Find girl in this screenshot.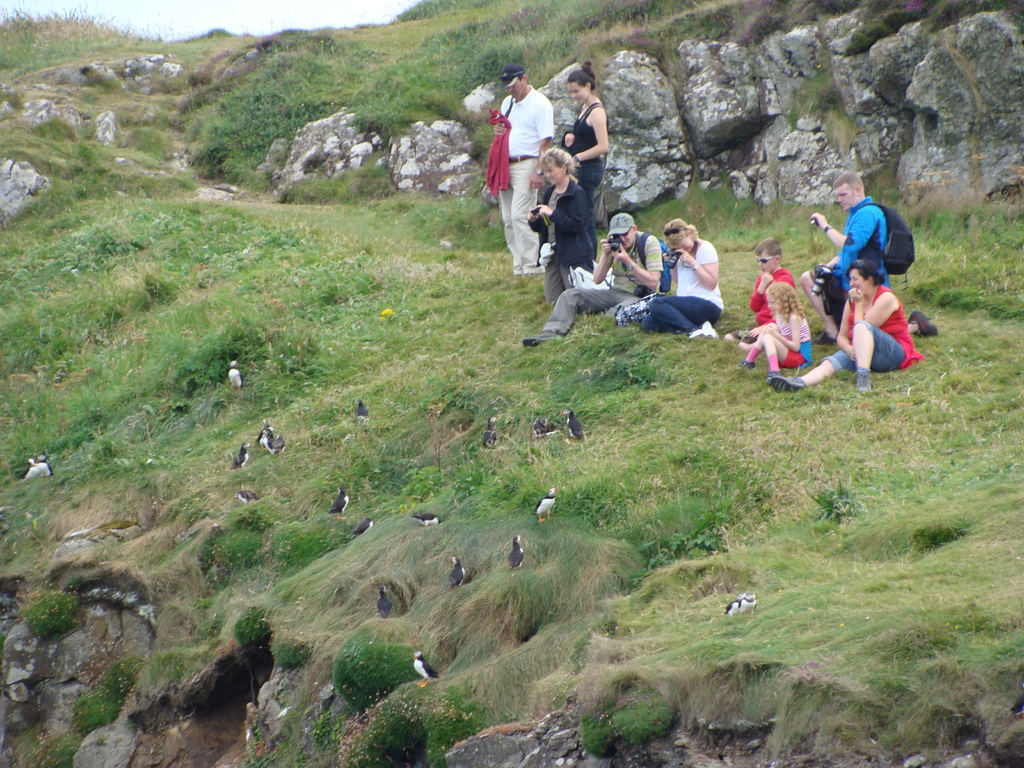
The bounding box for girl is (560,60,607,260).
